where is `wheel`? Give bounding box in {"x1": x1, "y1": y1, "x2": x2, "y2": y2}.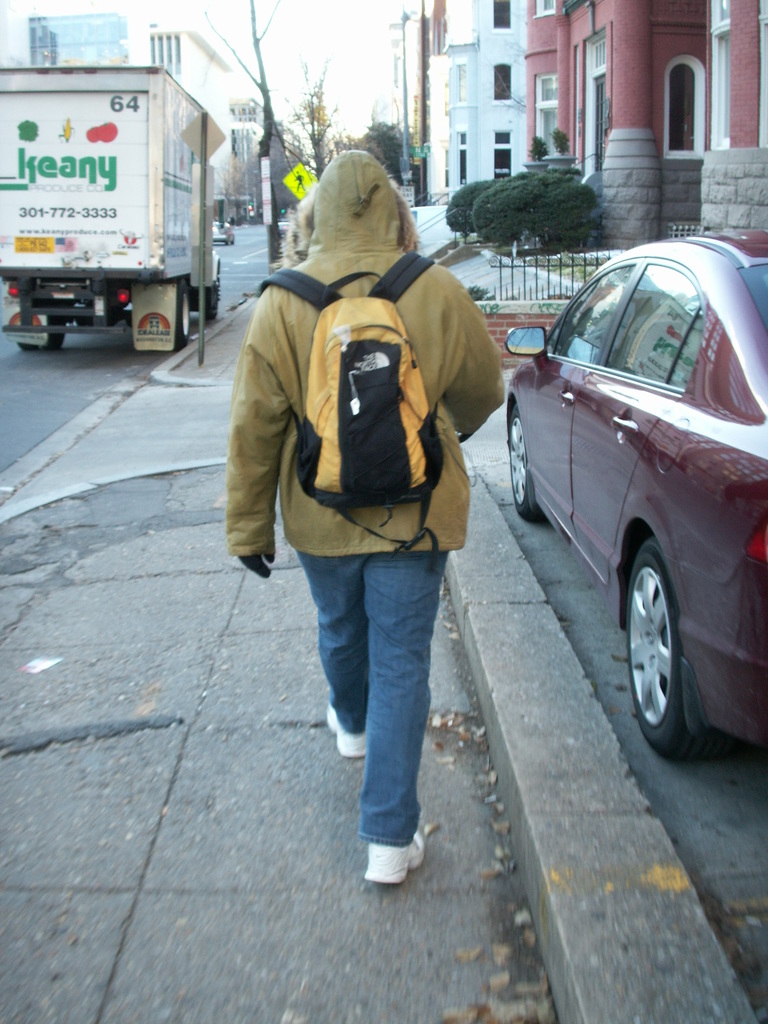
{"x1": 17, "y1": 340, "x2": 37, "y2": 349}.
